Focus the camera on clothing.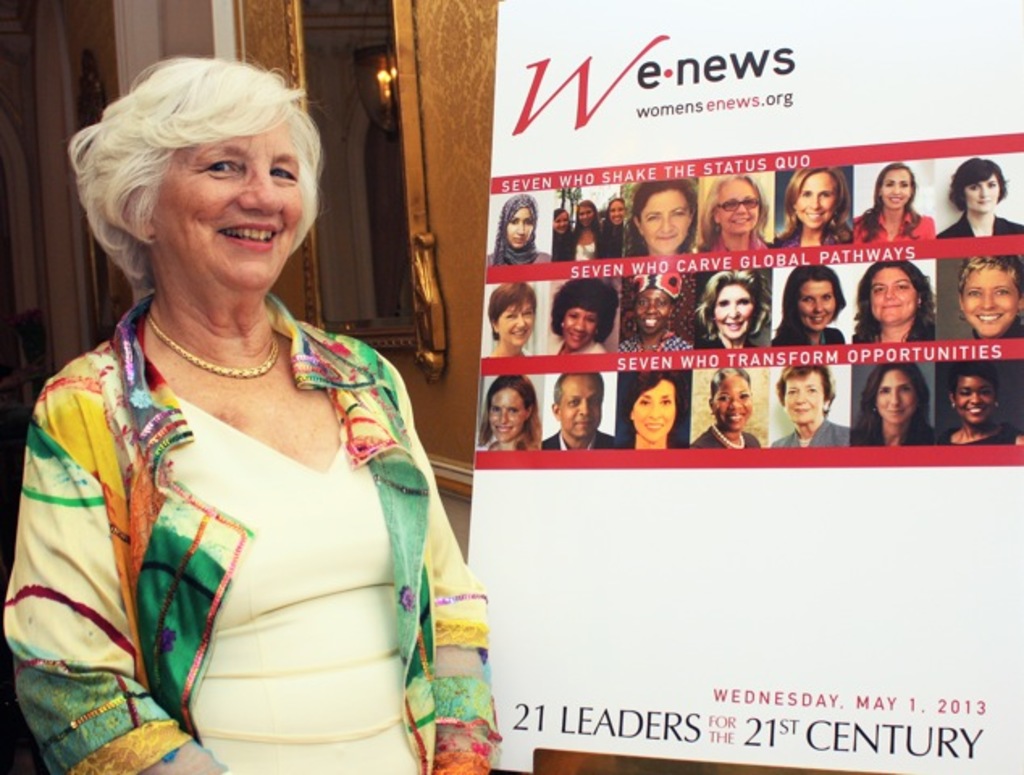
Focus region: pyautogui.locateOnScreen(541, 423, 625, 446).
